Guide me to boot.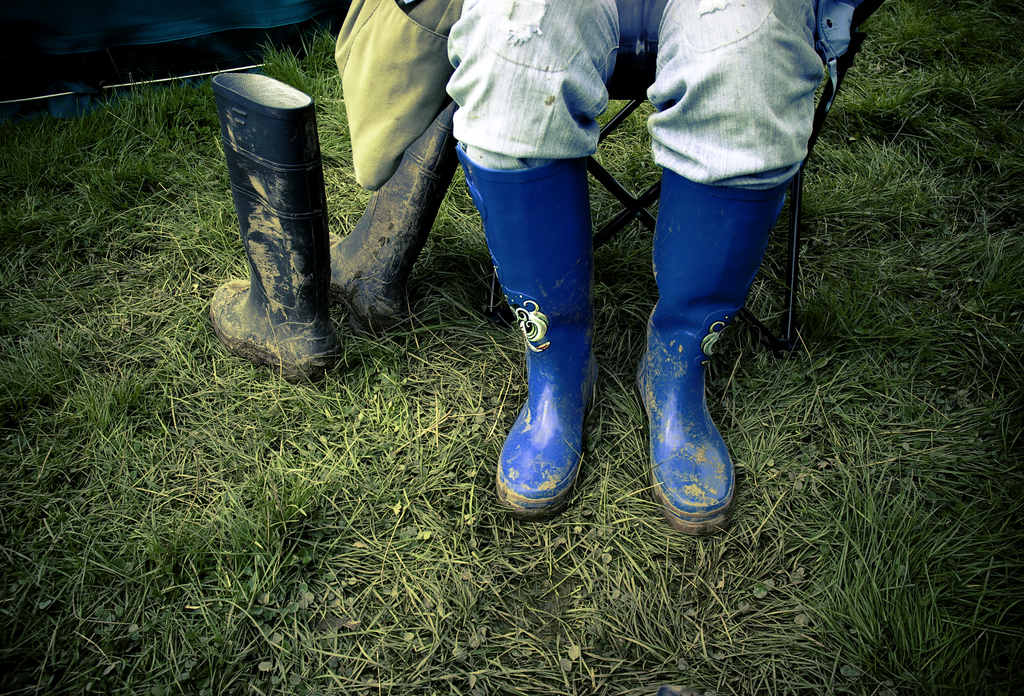
Guidance: detection(635, 182, 788, 545).
